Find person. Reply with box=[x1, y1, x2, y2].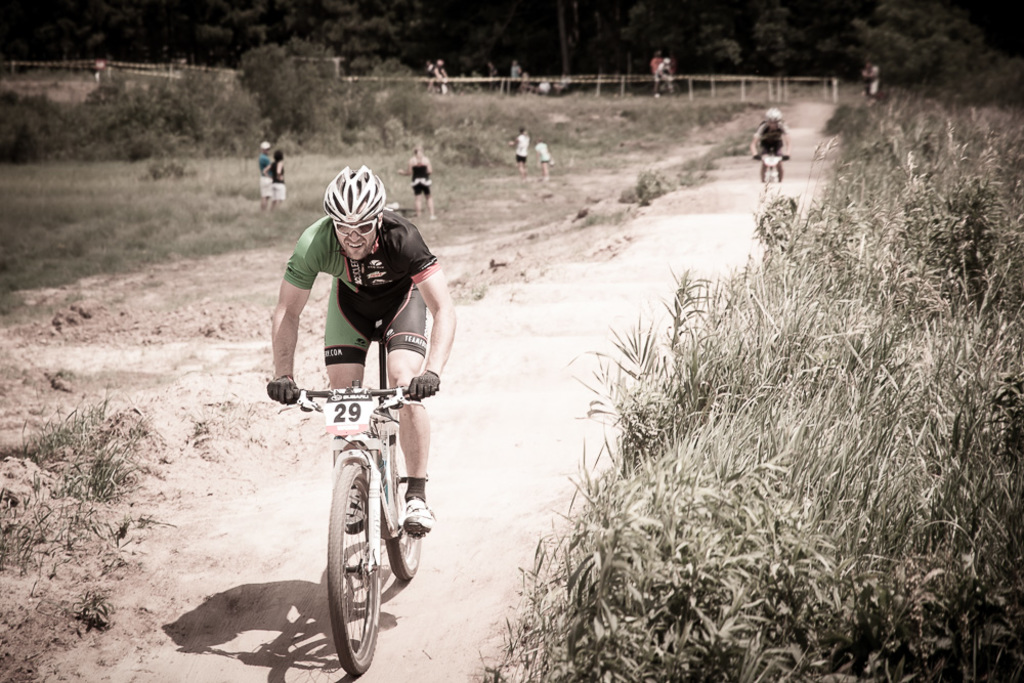
box=[257, 138, 271, 209].
